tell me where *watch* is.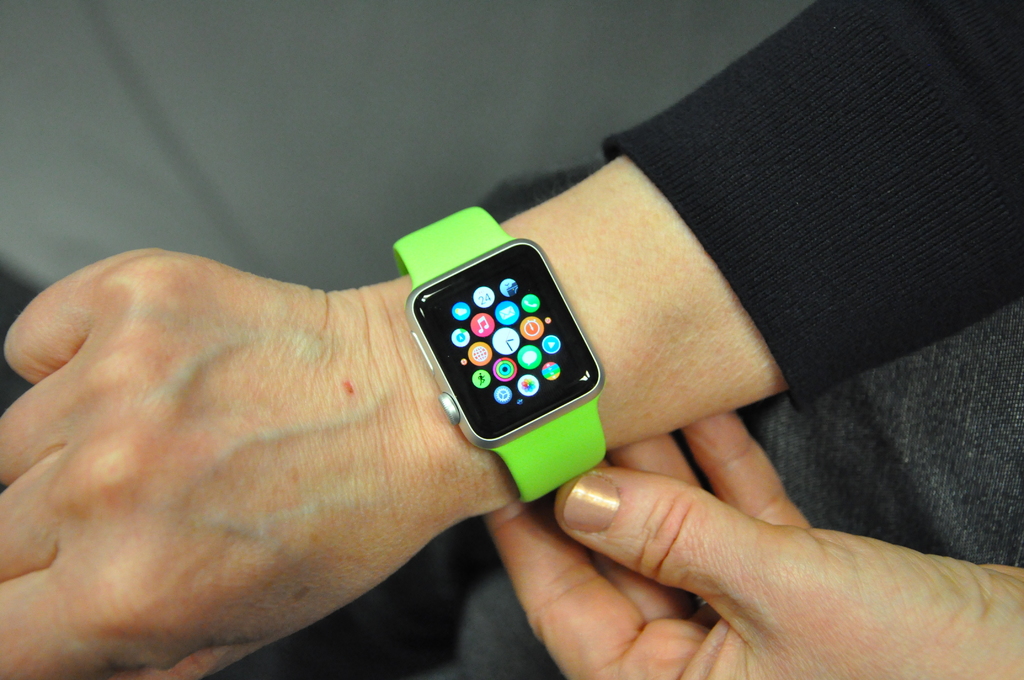
*watch* is at detection(395, 206, 605, 500).
